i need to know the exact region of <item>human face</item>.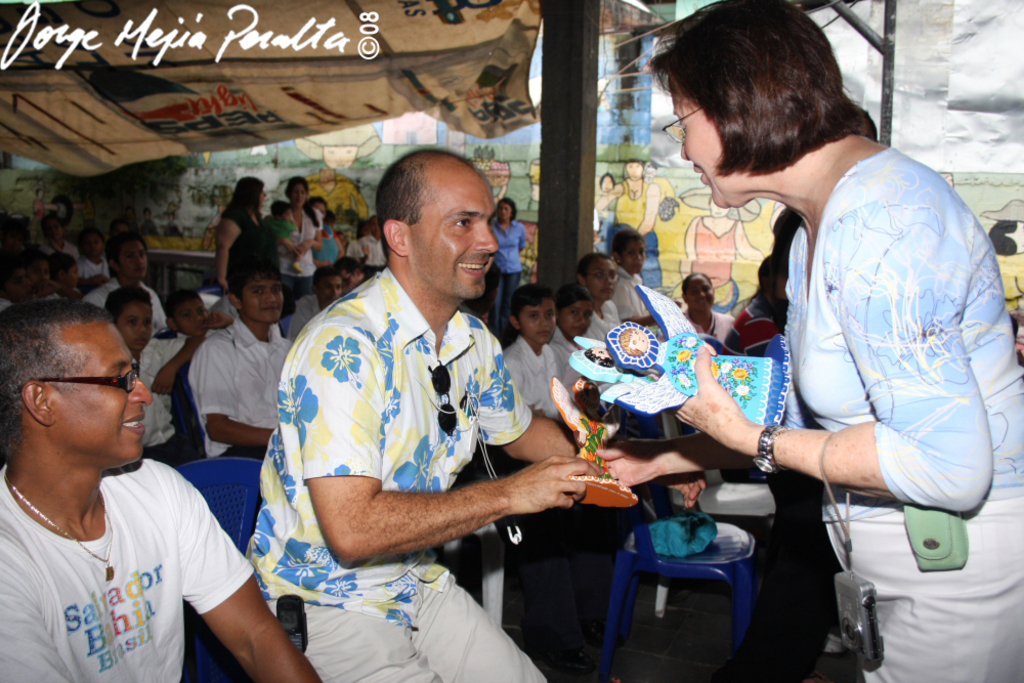
Region: bbox=(495, 203, 514, 221).
